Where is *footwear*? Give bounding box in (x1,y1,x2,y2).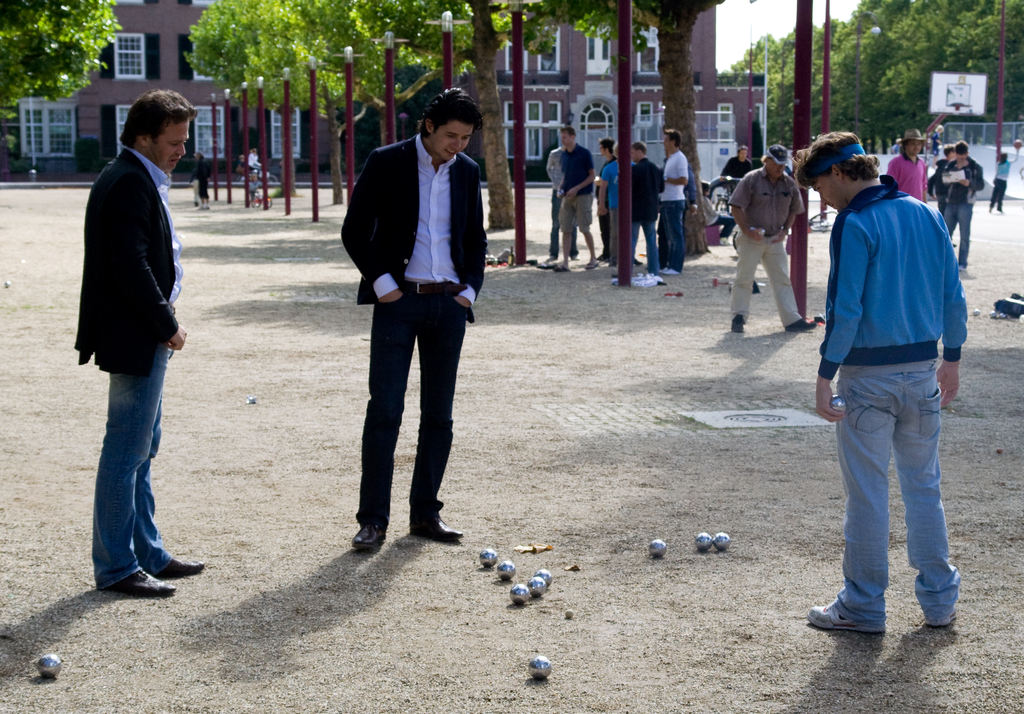
(656,263,667,273).
